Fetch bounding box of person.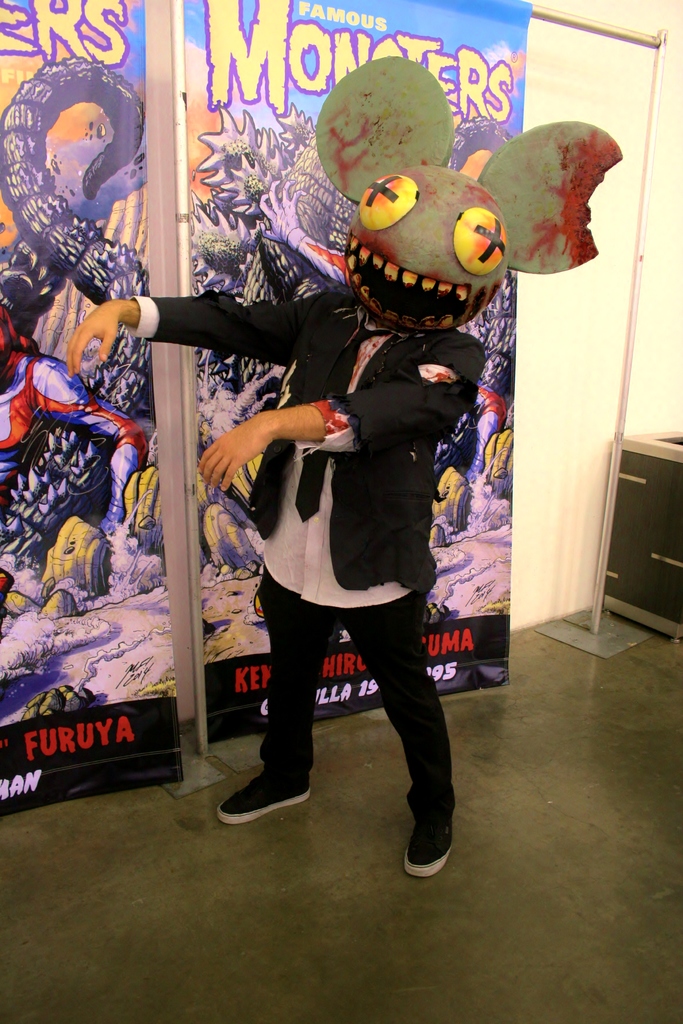
Bbox: <box>68,287,491,882</box>.
